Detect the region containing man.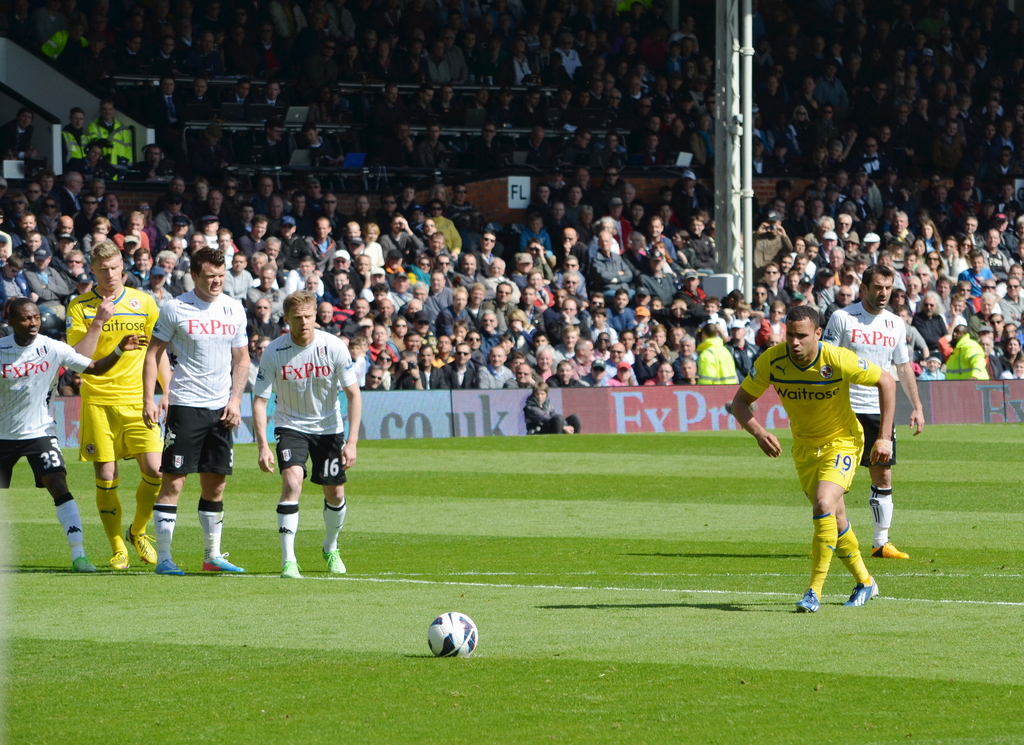
961,214,984,243.
